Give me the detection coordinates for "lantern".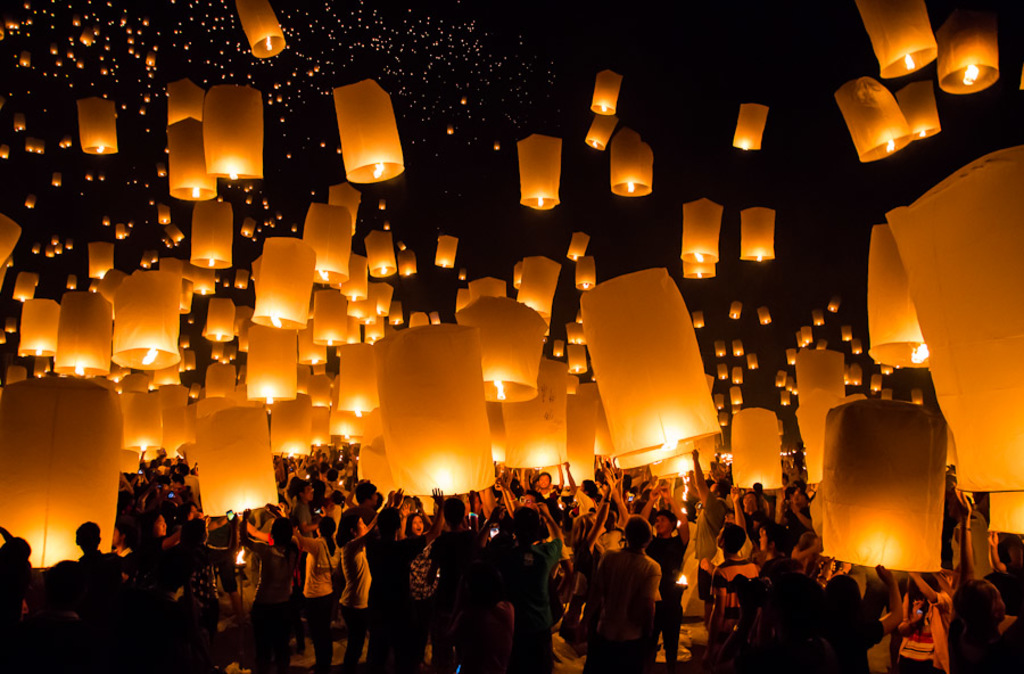
81/101/115/151.
